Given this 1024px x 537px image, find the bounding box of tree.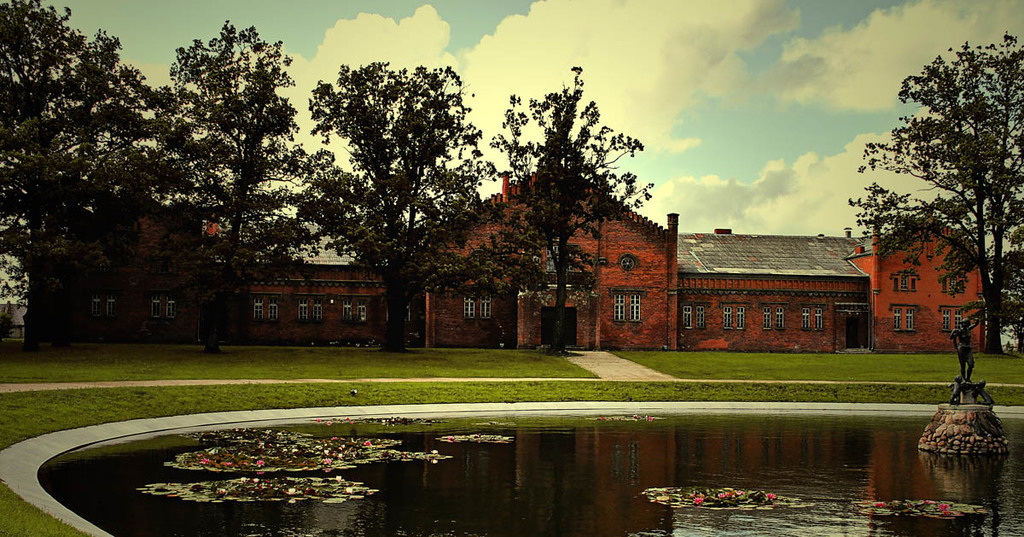
[x1=468, y1=58, x2=658, y2=354].
